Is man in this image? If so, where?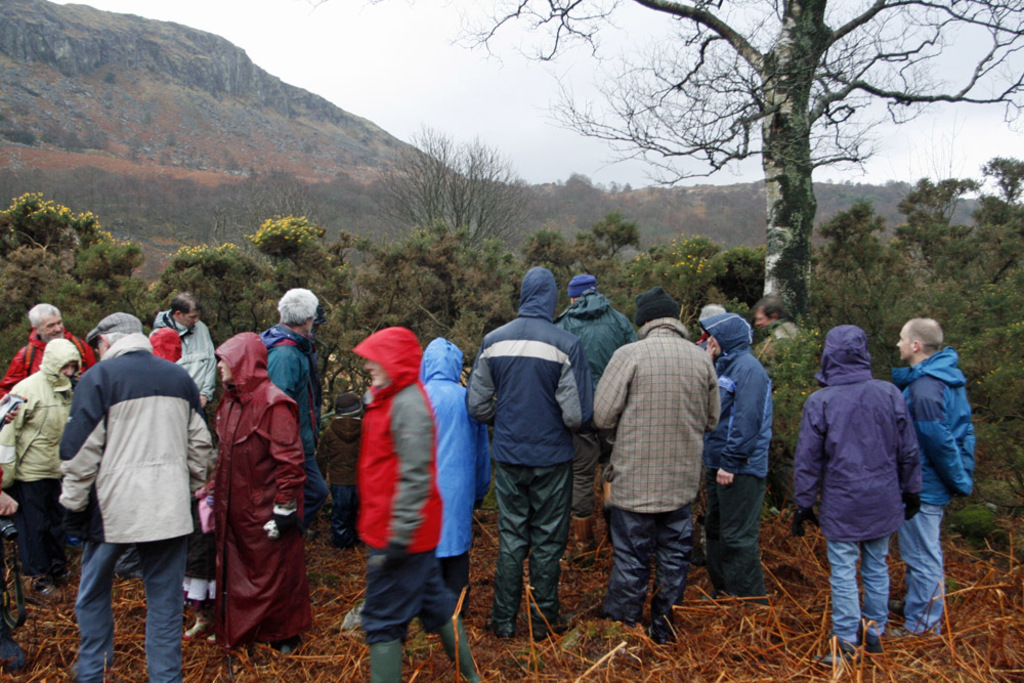
Yes, at (557,271,638,578).
